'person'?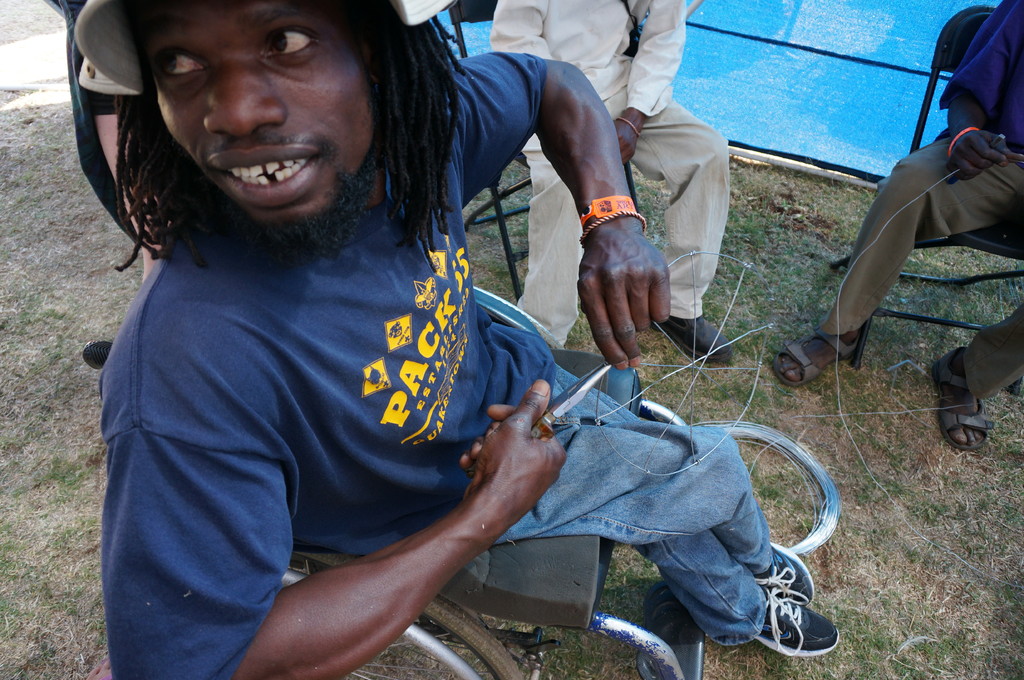
772, 0, 1023, 442
